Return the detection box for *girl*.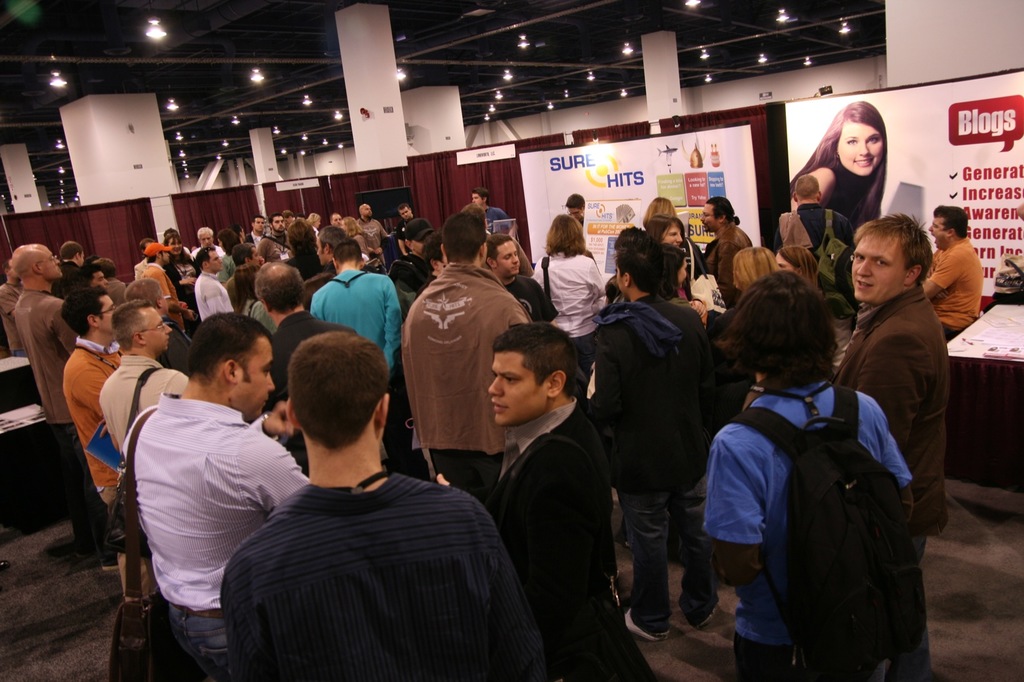
(left=660, top=246, right=687, bottom=294).
